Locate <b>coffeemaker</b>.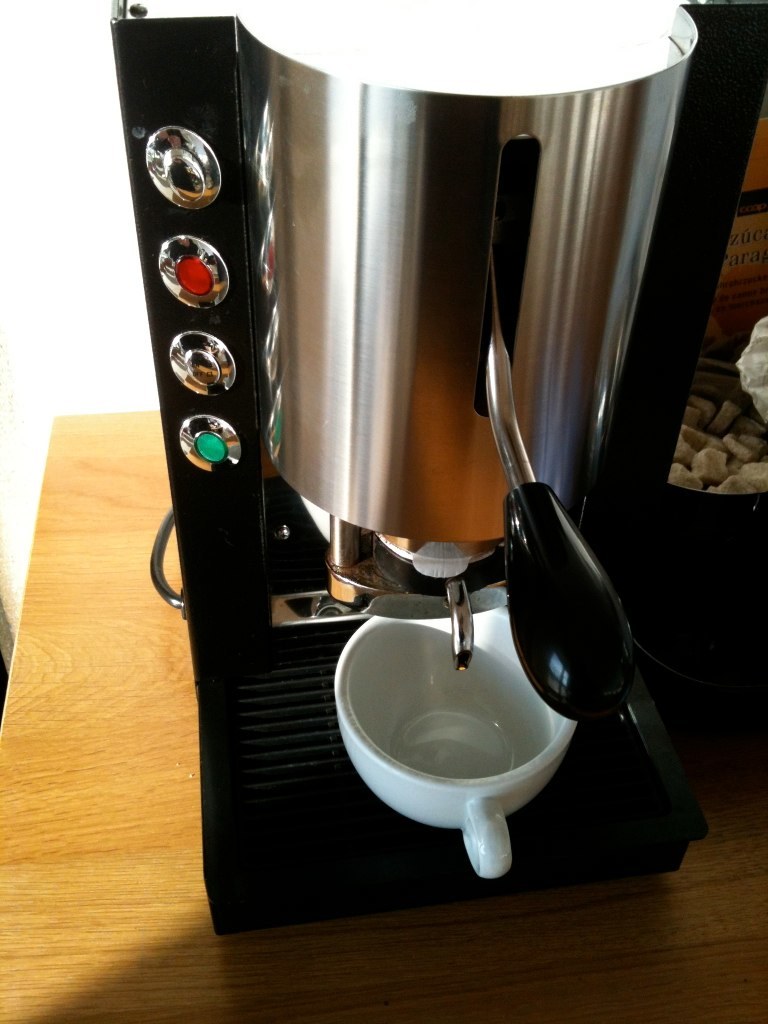
Bounding box: select_region(103, 0, 767, 944).
